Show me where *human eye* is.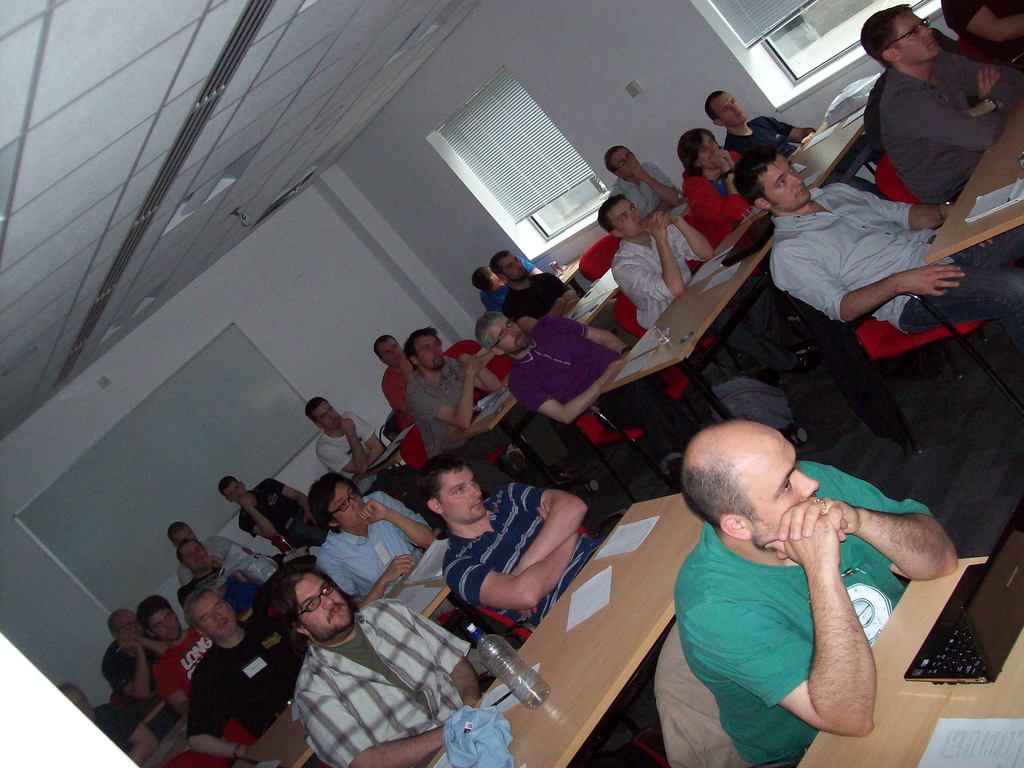
*human eye* is at <box>913,25,922,36</box>.
